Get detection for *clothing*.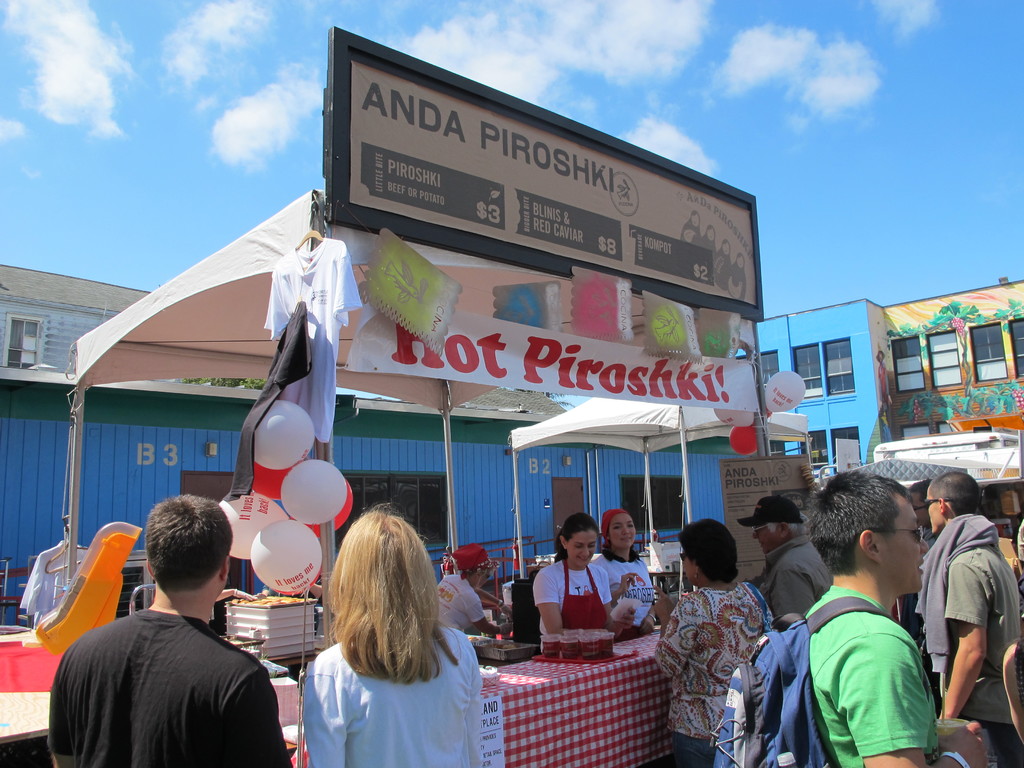
Detection: rect(914, 504, 1020, 767).
